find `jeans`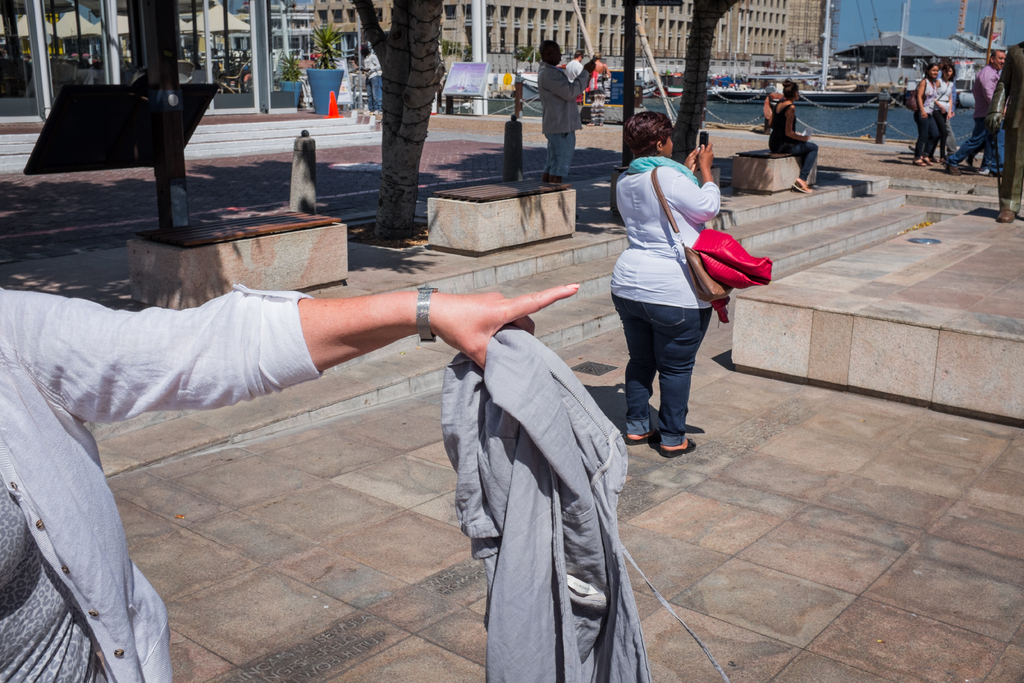
(x1=360, y1=79, x2=388, y2=110)
